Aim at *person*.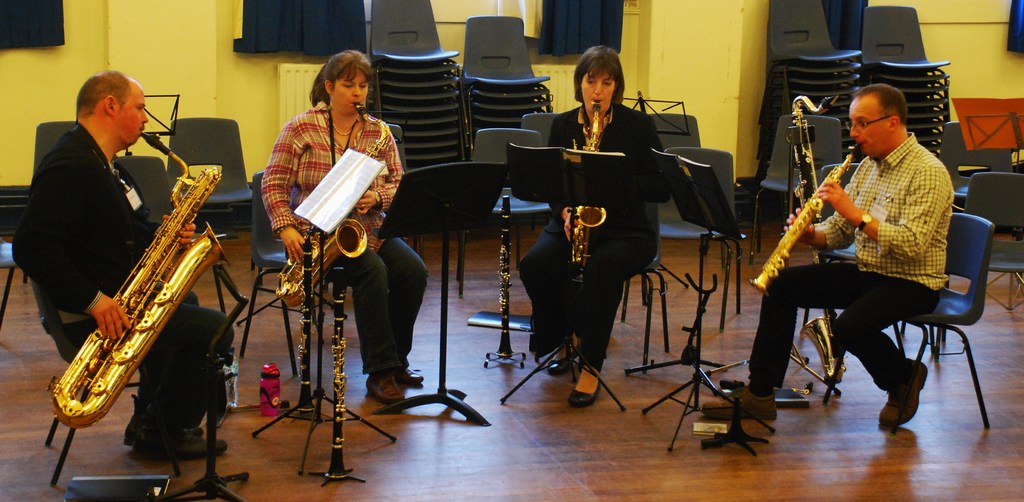
Aimed at 699, 80, 957, 433.
